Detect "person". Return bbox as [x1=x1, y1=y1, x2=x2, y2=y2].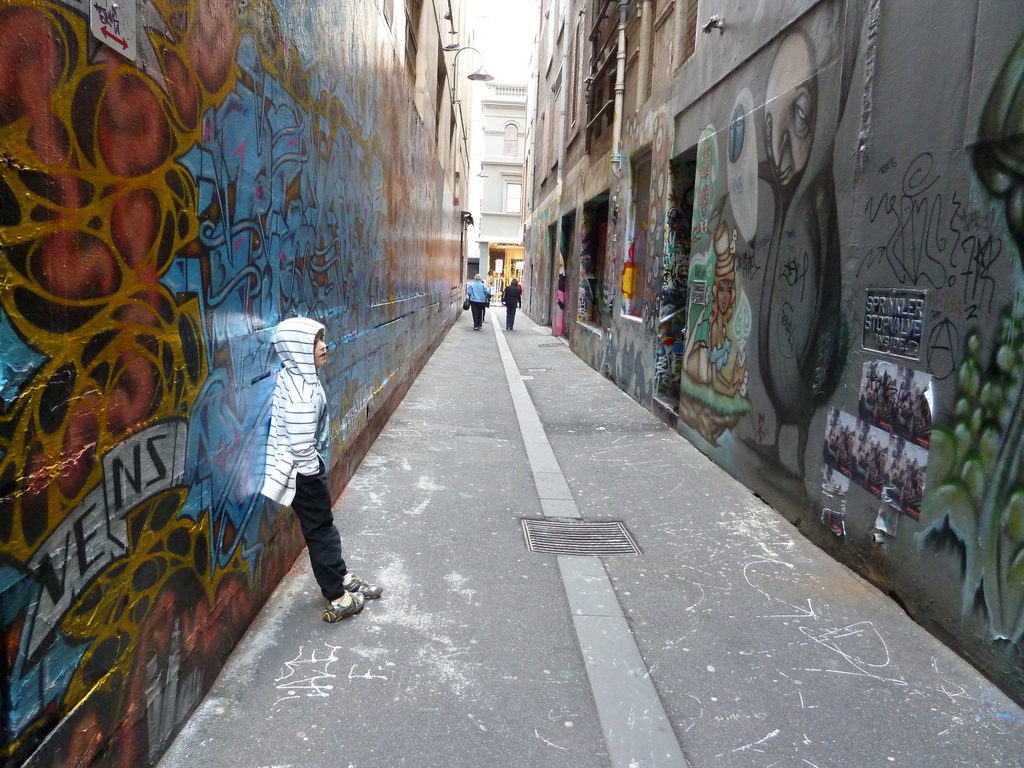
[x1=265, y1=321, x2=372, y2=636].
